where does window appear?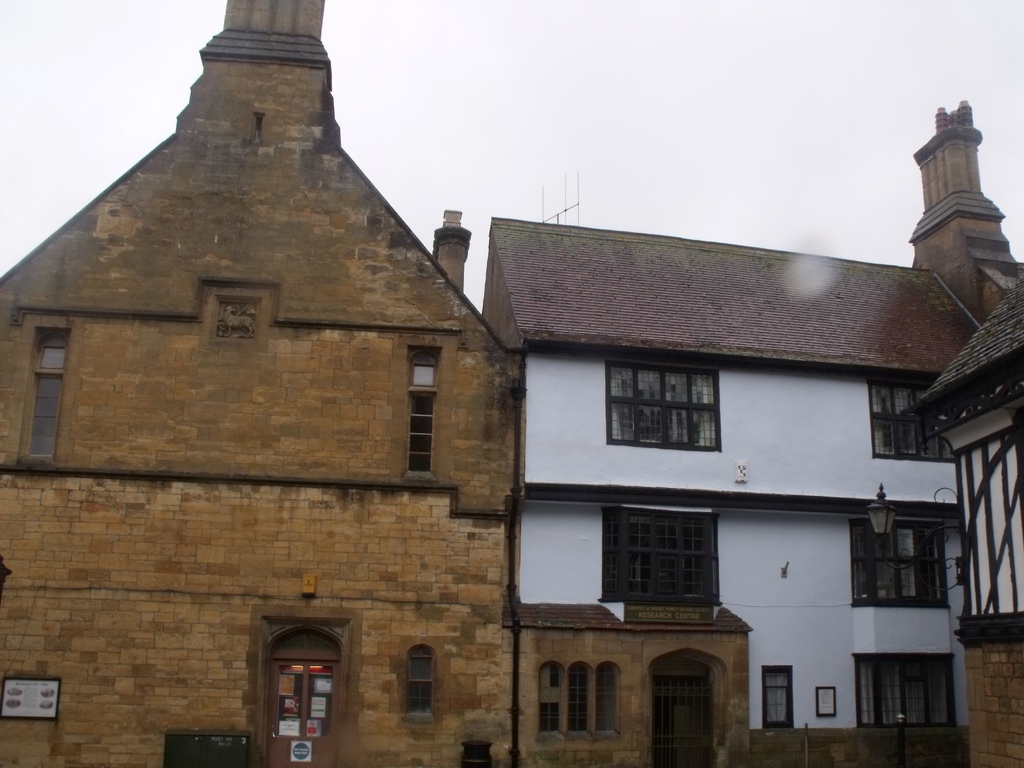
Appears at <bbox>849, 655, 959, 724</bbox>.
